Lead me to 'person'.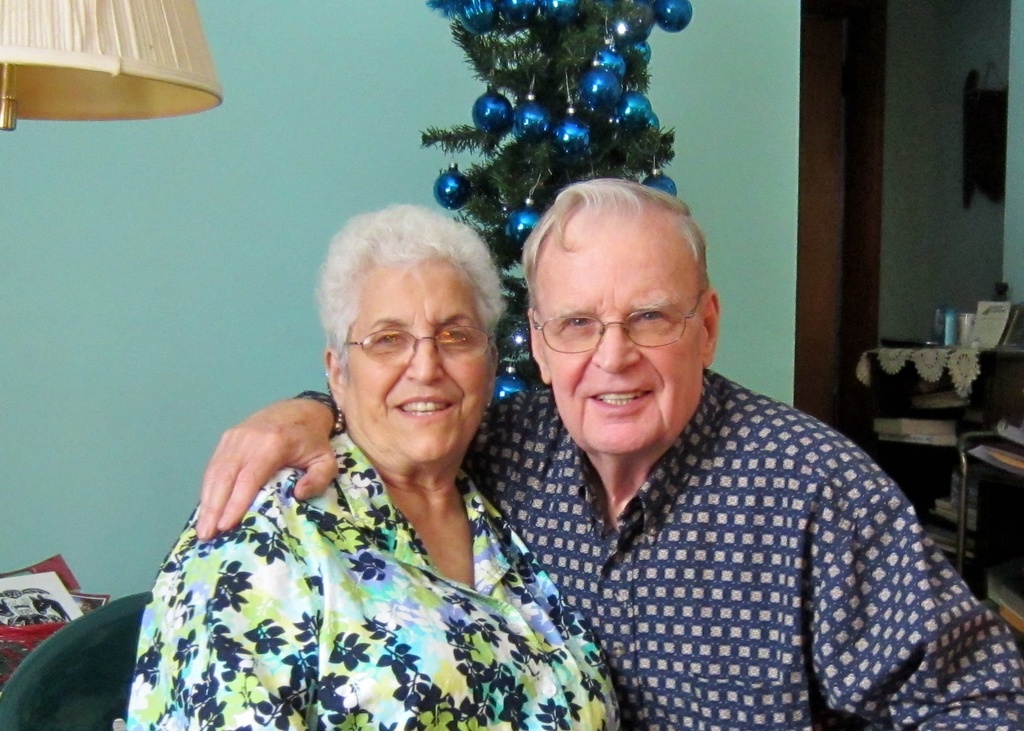
Lead to select_region(132, 207, 627, 730).
